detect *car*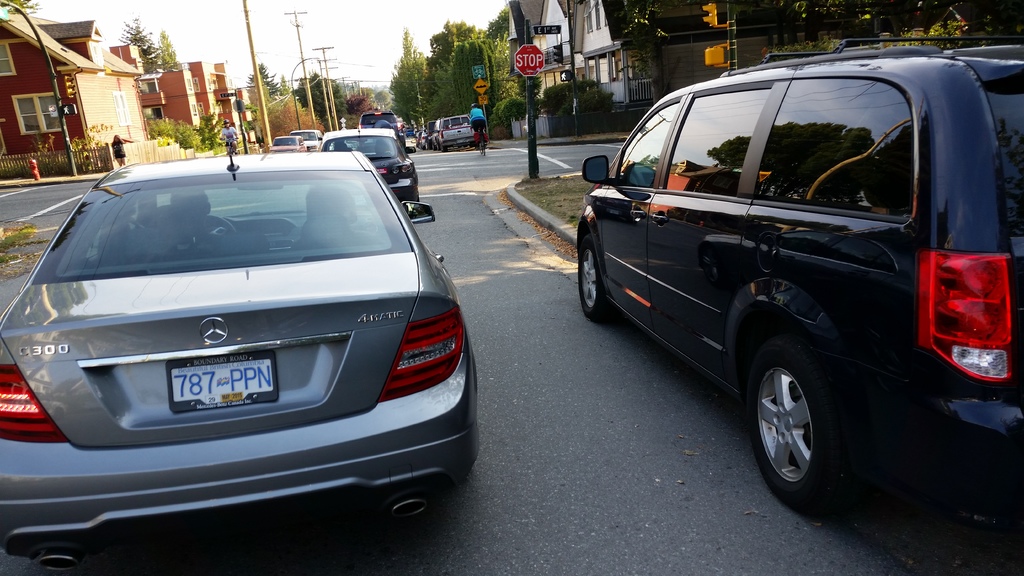
[307, 123, 419, 213]
